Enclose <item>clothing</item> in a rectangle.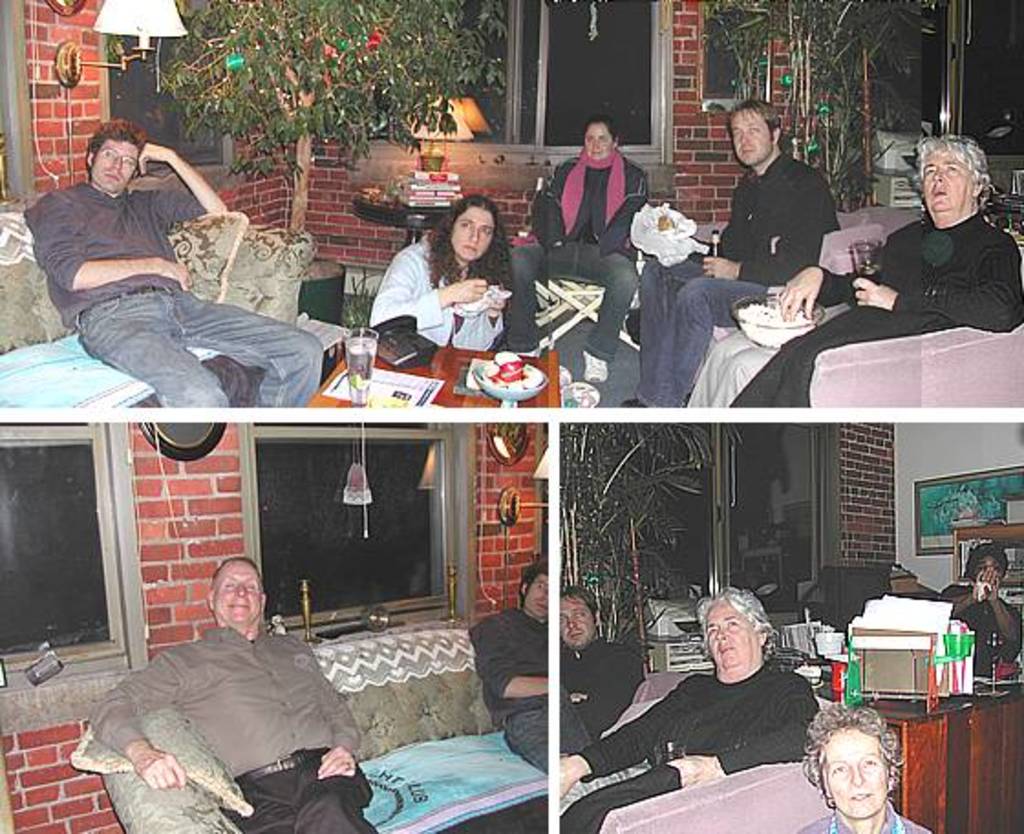
detection(940, 572, 1022, 675).
